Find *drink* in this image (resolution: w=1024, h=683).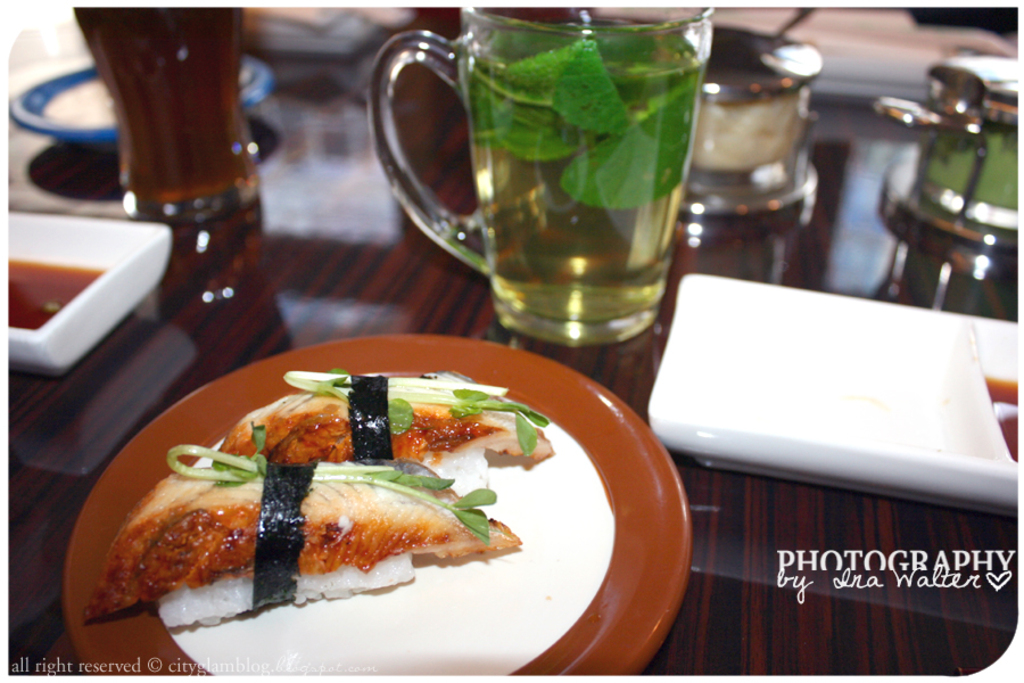
420, 19, 695, 365.
